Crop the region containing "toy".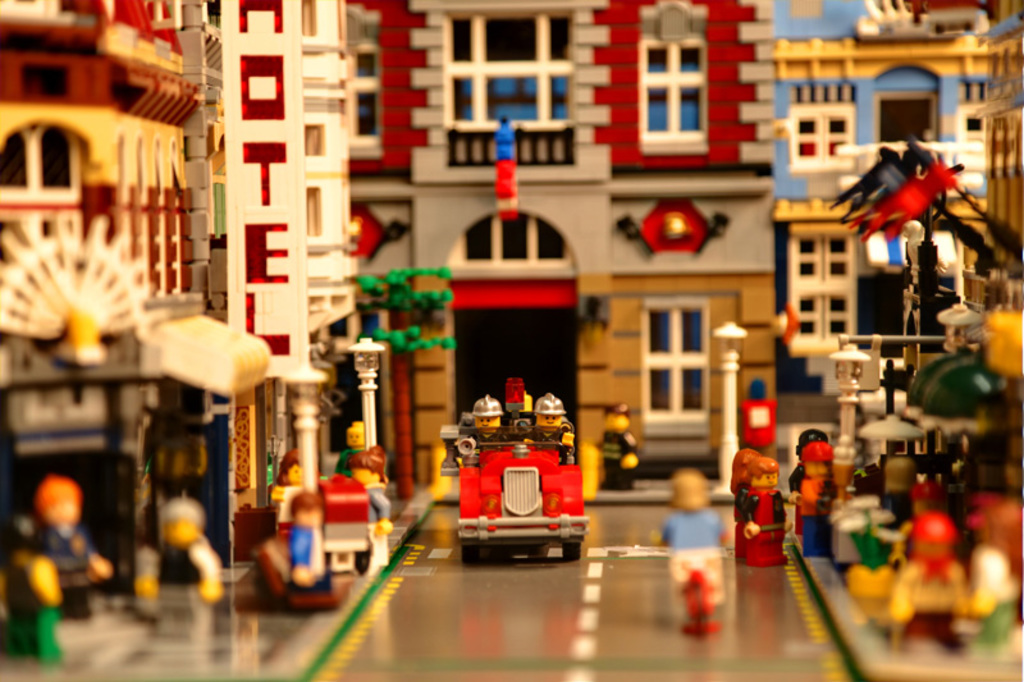
Crop region: 719,454,764,550.
